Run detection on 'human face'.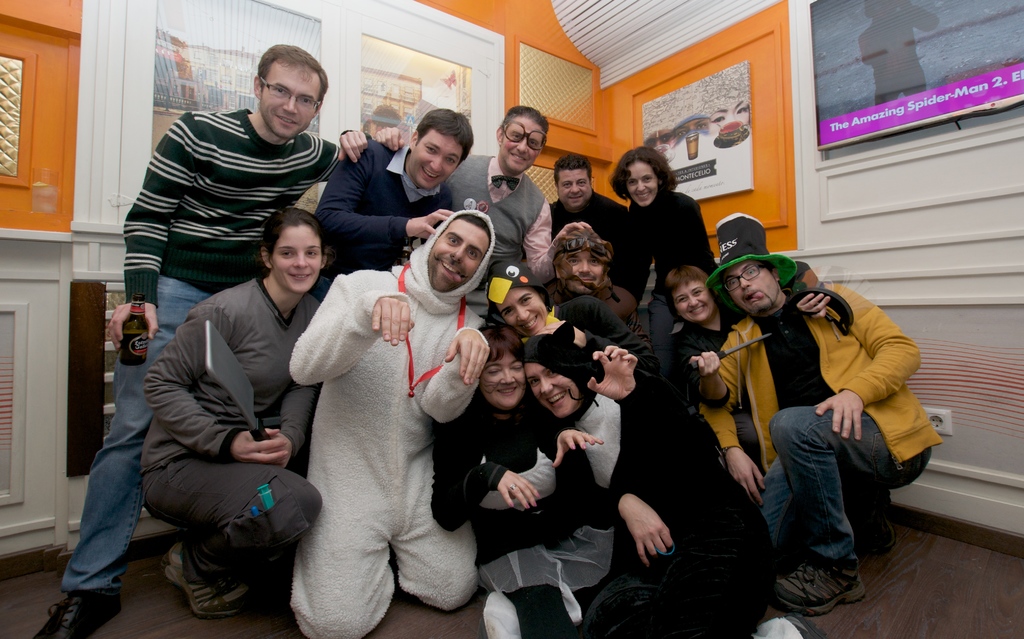
Result: bbox(725, 257, 774, 314).
